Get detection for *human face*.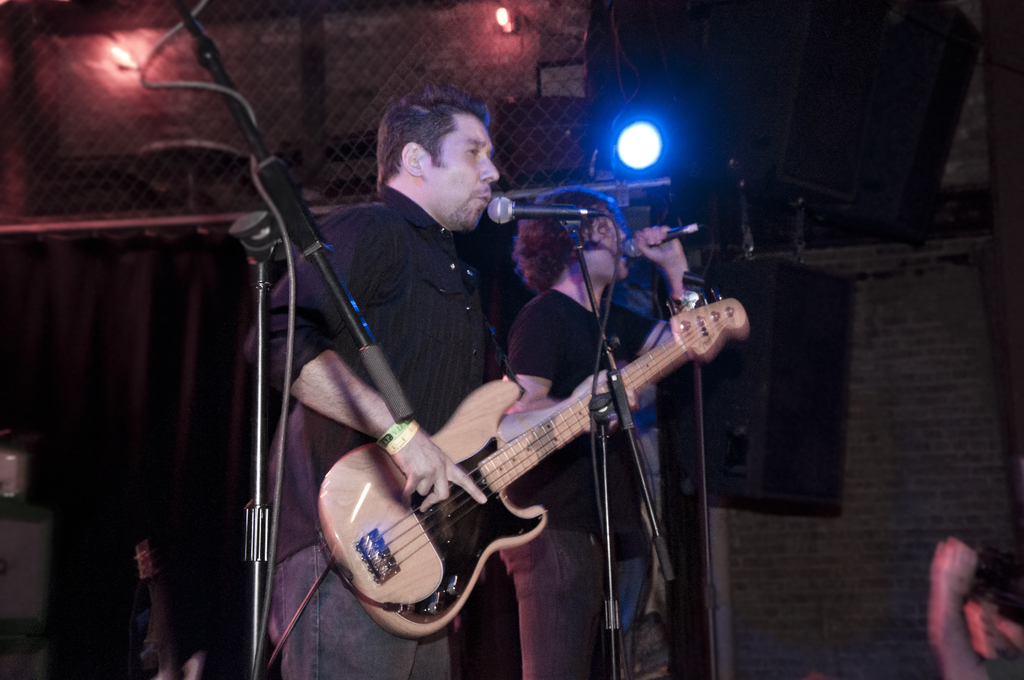
Detection: region(576, 205, 630, 279).
